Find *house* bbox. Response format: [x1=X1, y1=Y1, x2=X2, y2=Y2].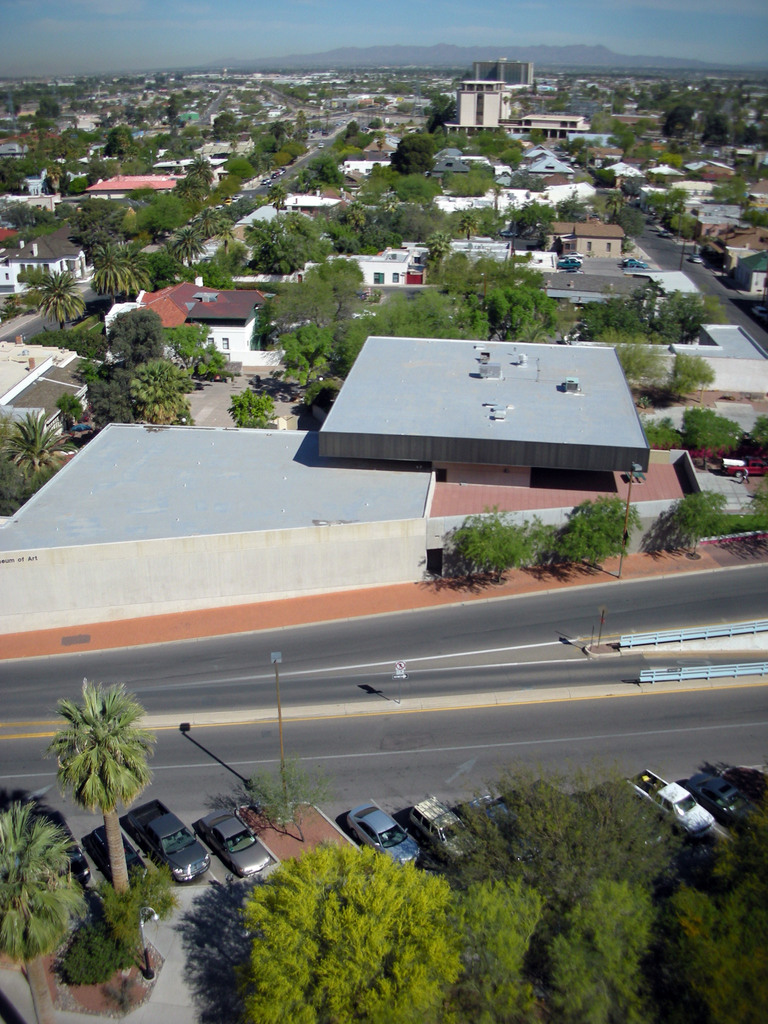
[x1=129, y1=276, x2=194, y2=349].
